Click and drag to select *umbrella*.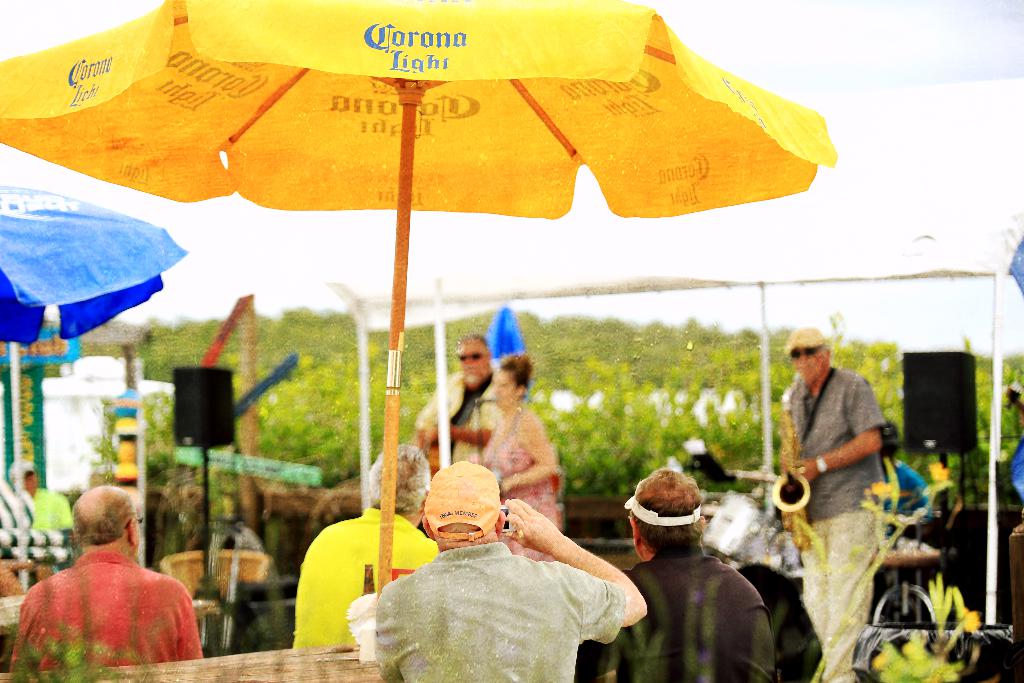
Selection: select_region(0, 0, 832, 591).
